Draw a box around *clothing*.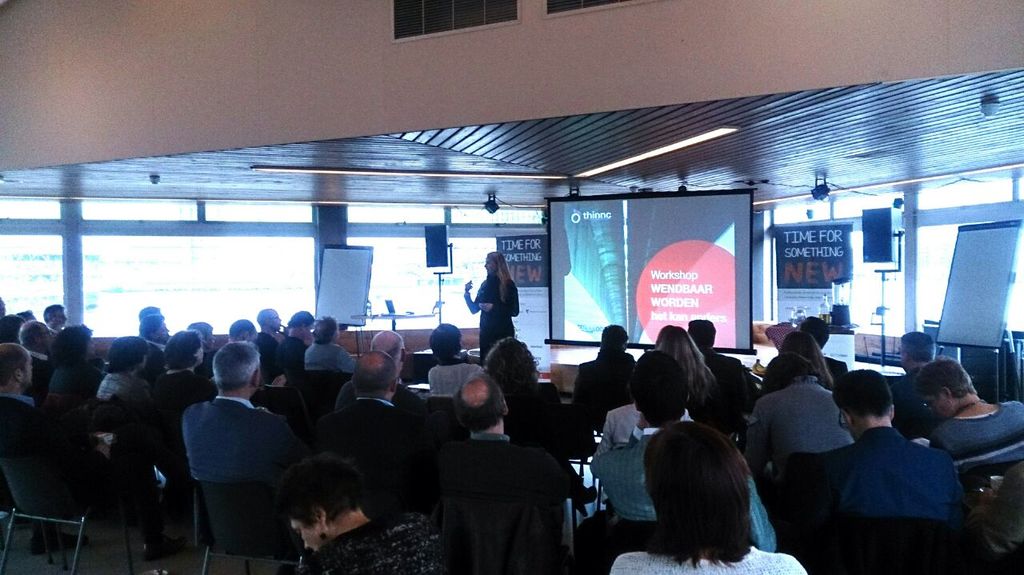
locate(257, 329, 285, 380).
